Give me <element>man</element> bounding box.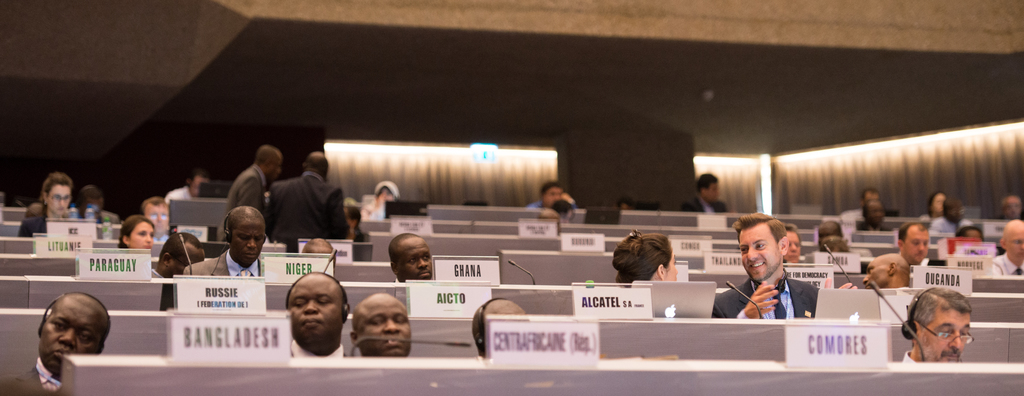
x1=531, y1=185, x2=573, y2=210.
